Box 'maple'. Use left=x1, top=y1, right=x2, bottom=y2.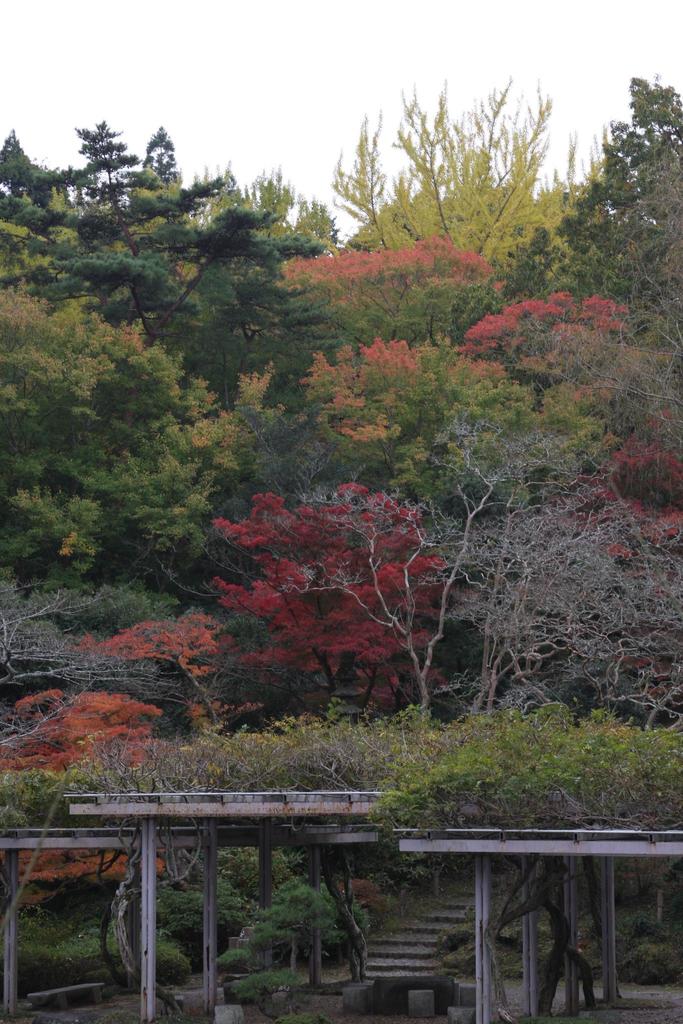
left=472, top=291, right=638, bottom=376.
